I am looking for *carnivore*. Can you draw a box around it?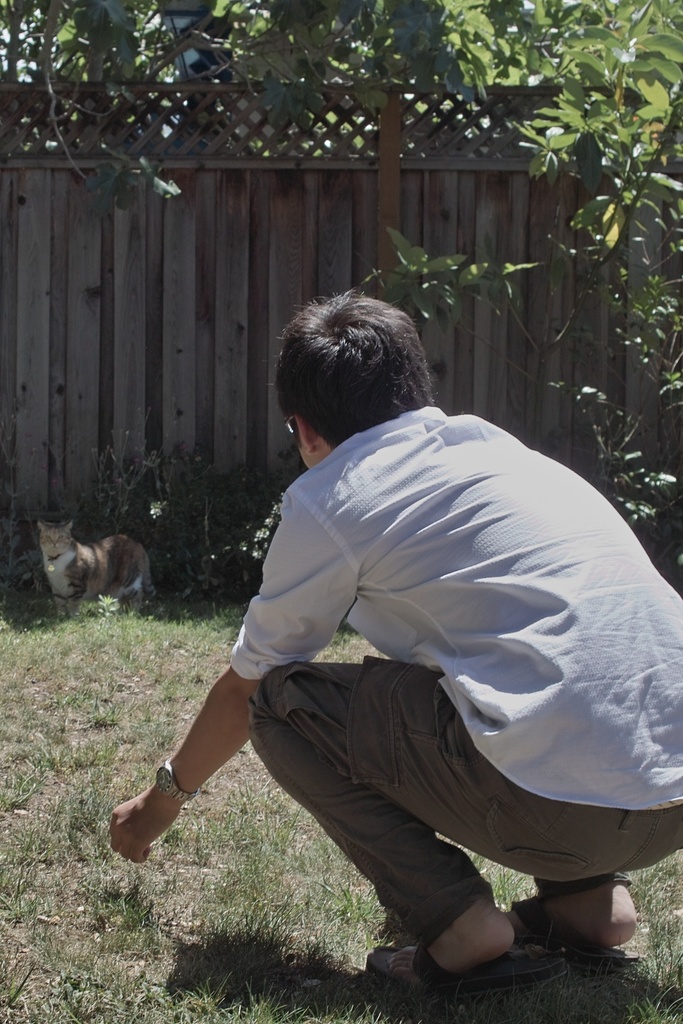
Sure, the bounding box is region(35, 503, 157, 627).
